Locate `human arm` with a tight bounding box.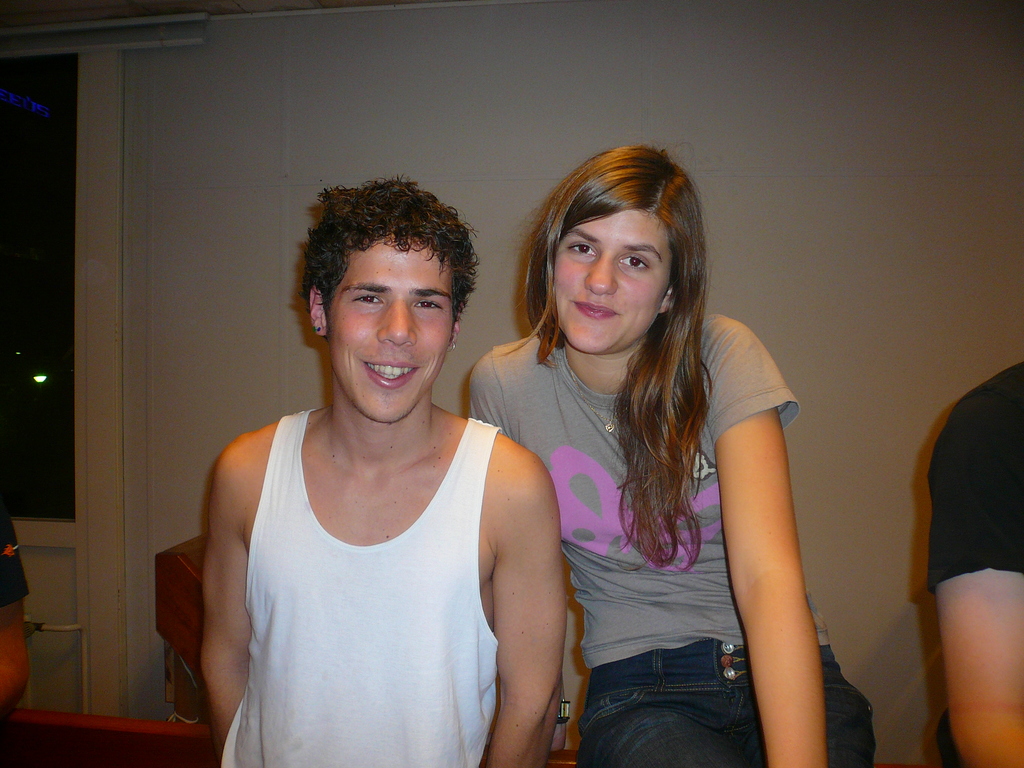
BBox(459, 342, 561, 760).
